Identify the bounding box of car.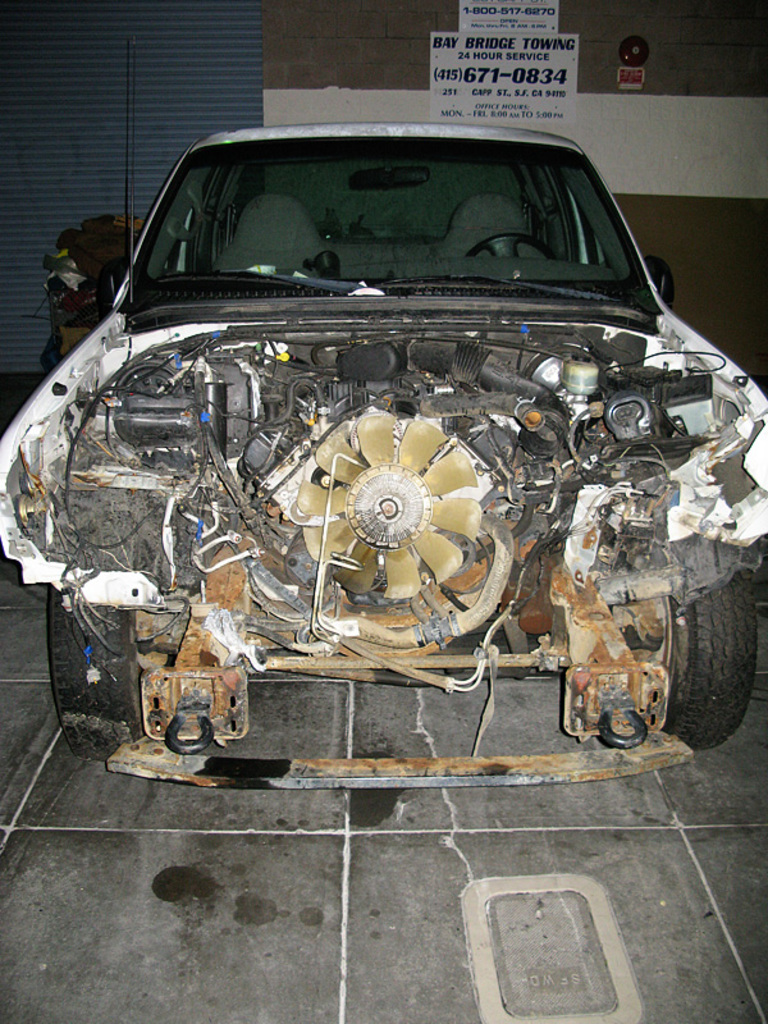
<bbox>0, 119, 767, 792</bbox>.
